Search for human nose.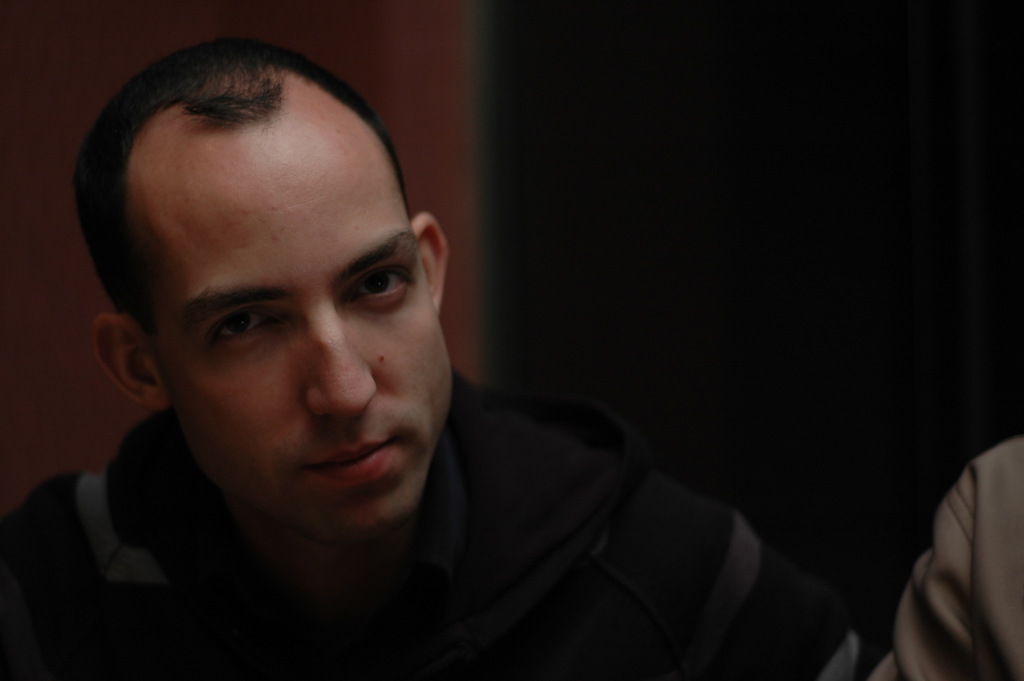
Found at <box>308,304,381,423</box>.
